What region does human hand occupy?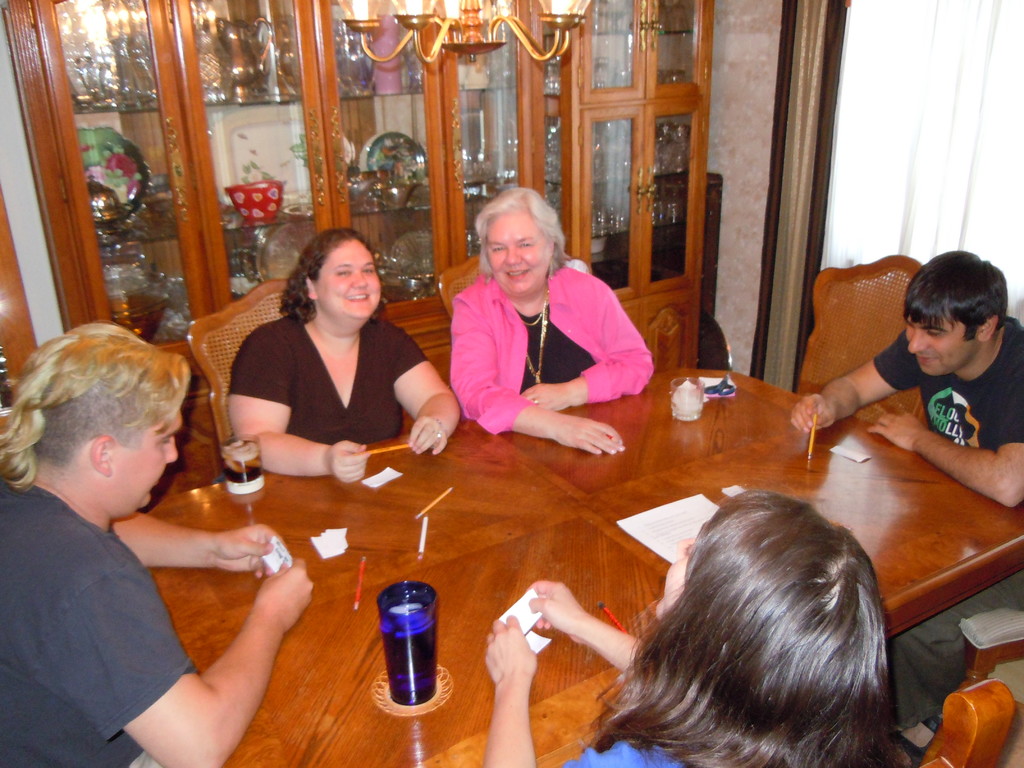
<box>522,381,567,412</box>.
